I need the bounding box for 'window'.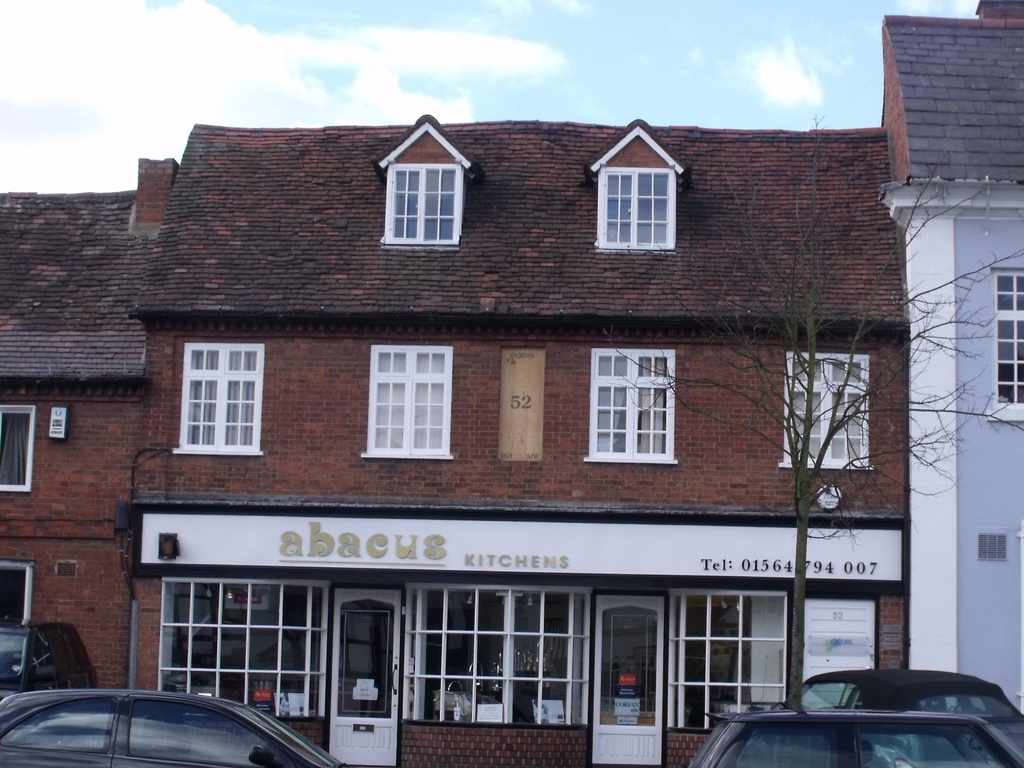
Here it is: 170, 337, 263, 458.
